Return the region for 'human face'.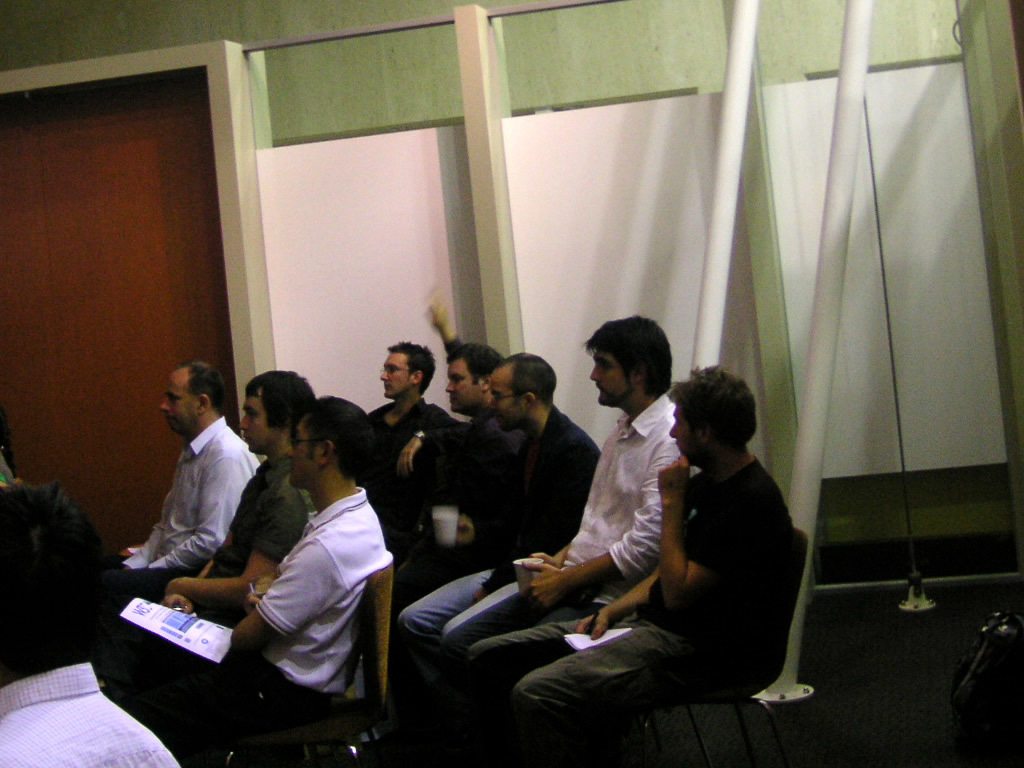
[447, 357, 485, 412].
